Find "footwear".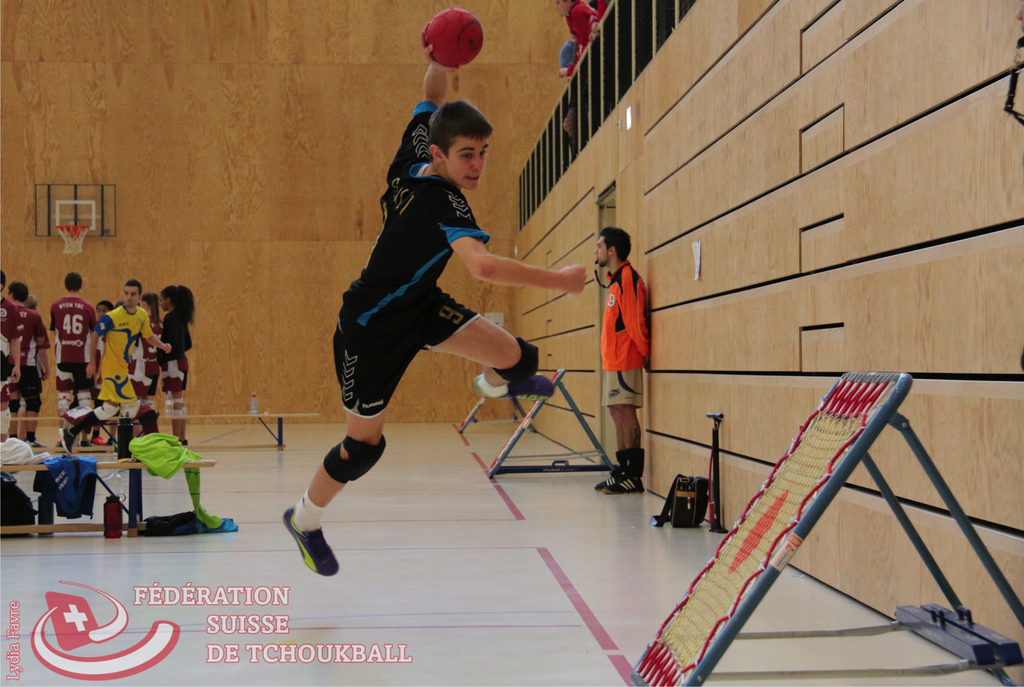
{"x1": 605, "y1": 448, "x2": 644, "y2": 493}.
